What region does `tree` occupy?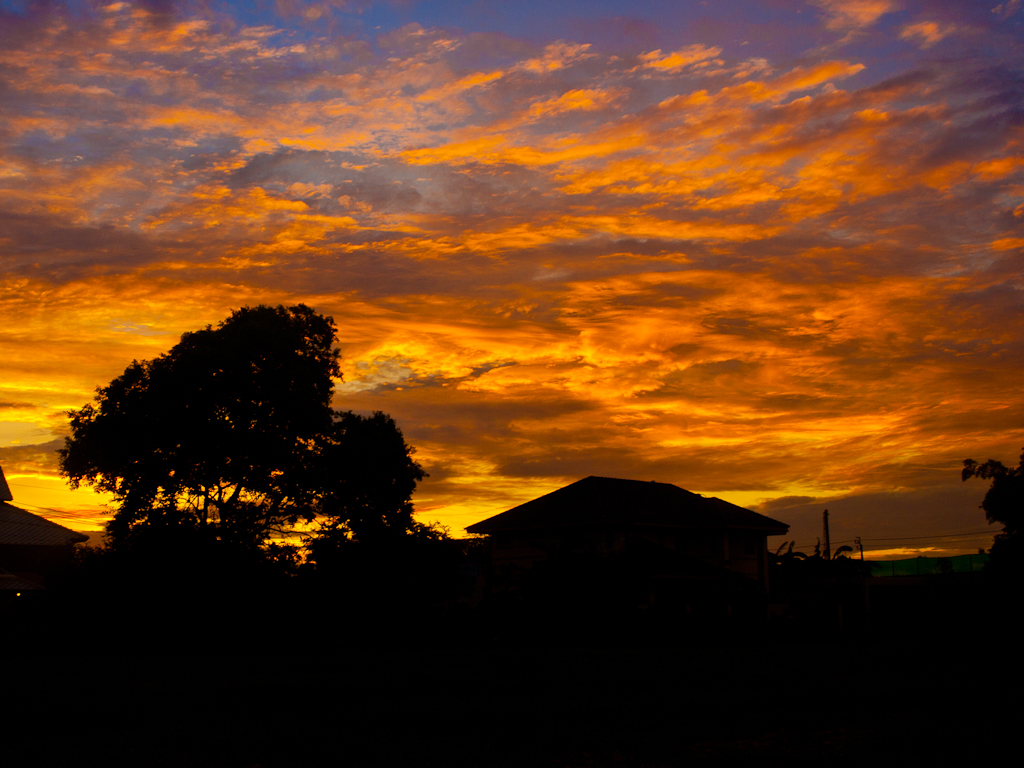
BBox(248, 404, 427, 598).
